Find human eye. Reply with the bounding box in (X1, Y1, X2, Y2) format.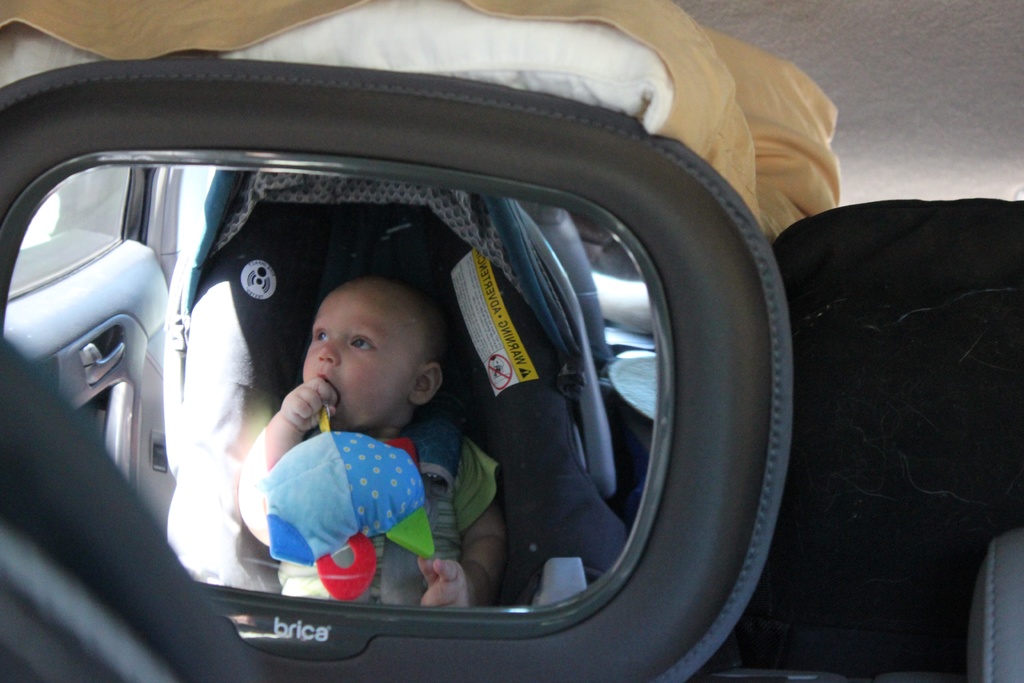
(348, 334, 376, 352).
